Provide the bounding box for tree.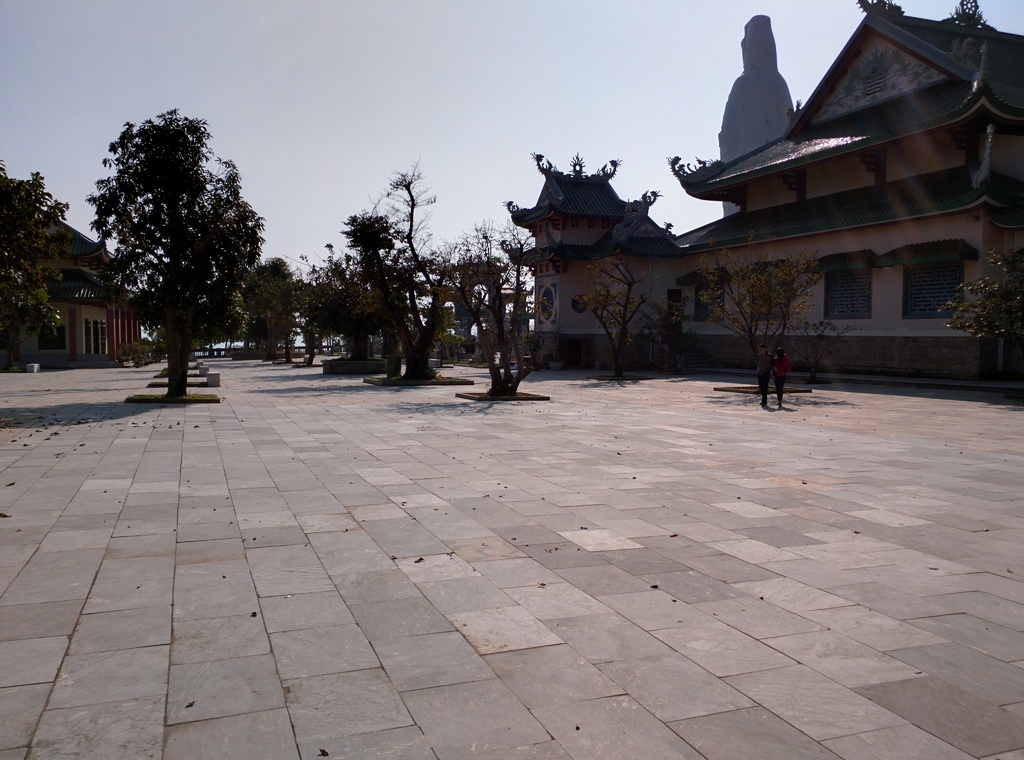
select_region(0, 157, 68, 352).
